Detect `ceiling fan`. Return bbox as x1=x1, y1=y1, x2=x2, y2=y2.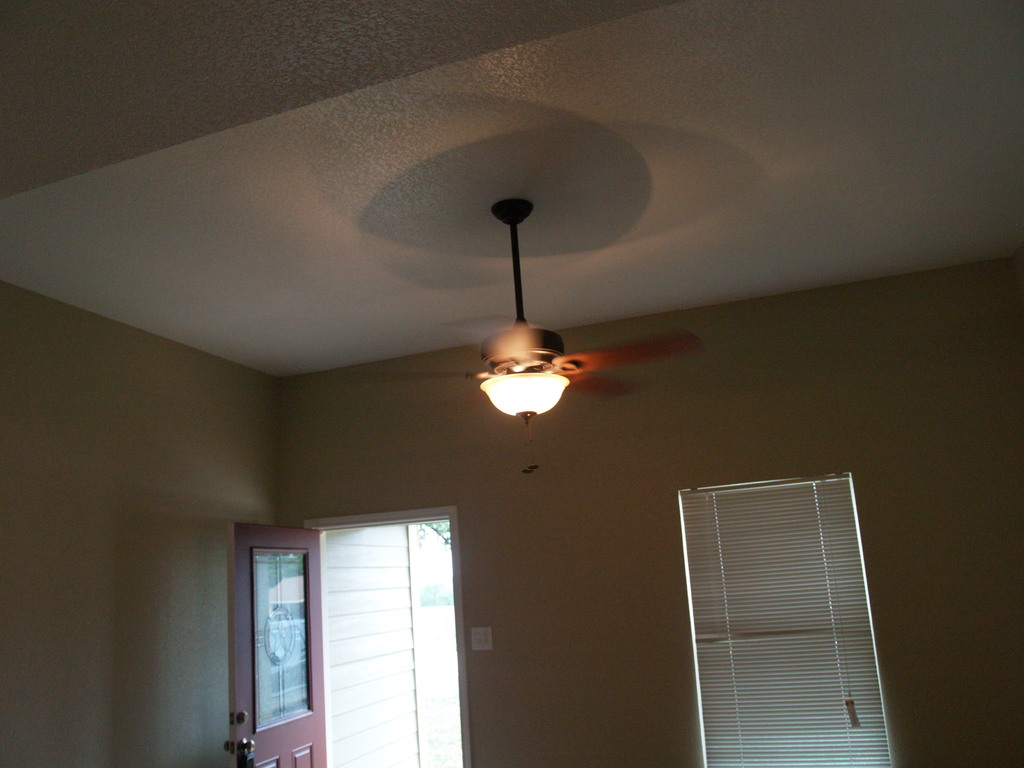
x1=352, y1=198, x2=704, y2=475.
